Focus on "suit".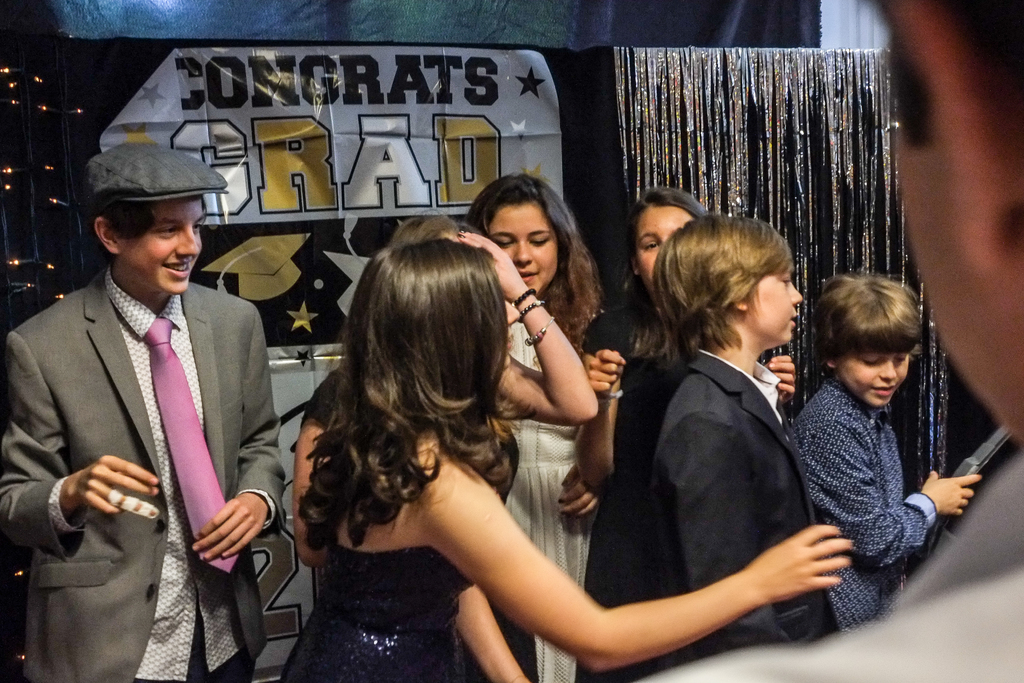
Focused at 649, 343, 839, 667.
